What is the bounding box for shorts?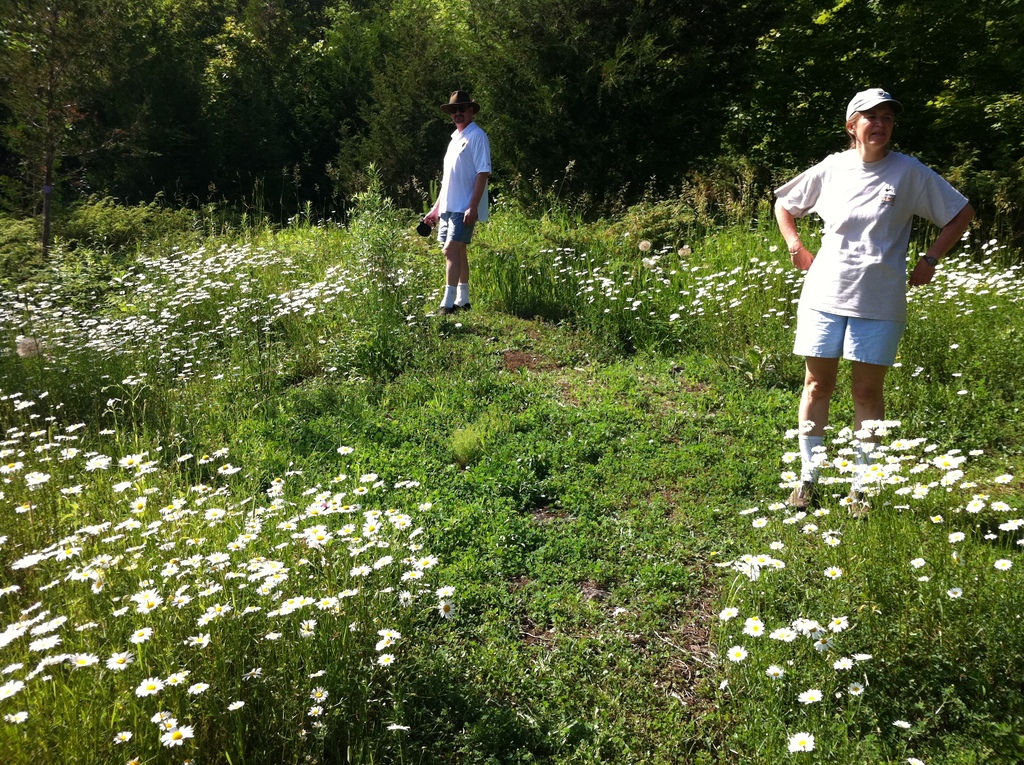
Rect(433, 212, 478, 241).
